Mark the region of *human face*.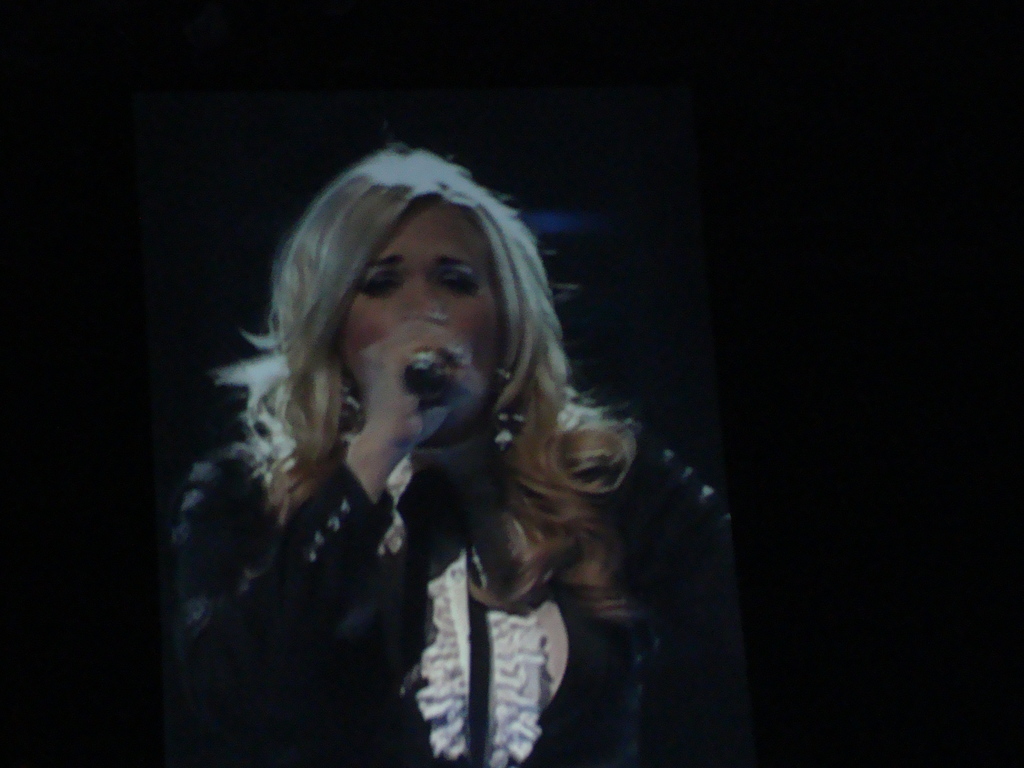
Region: left=331, top=198, right=506, bottom=430.
